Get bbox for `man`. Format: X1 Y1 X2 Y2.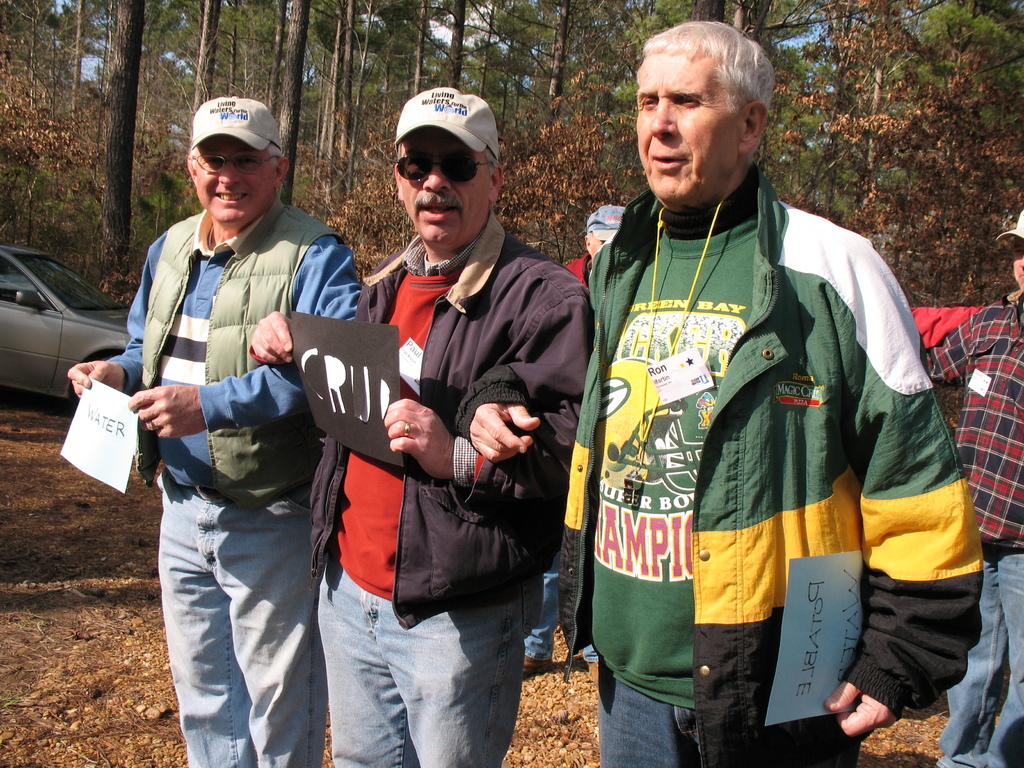
918 209 1023 767.
